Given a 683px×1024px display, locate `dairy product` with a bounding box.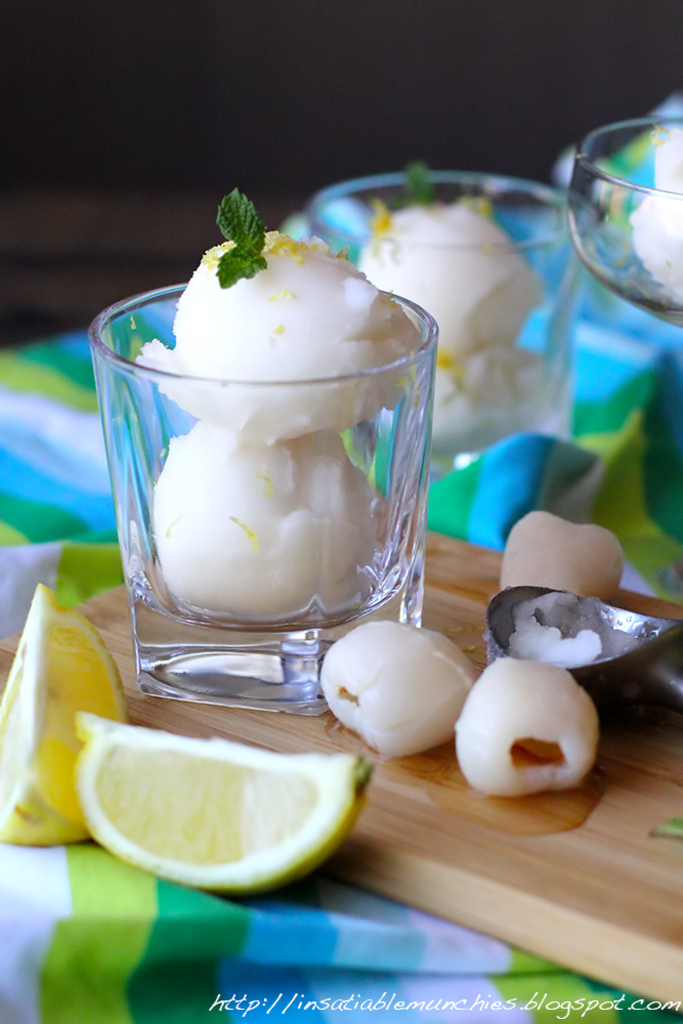
Located: {"x1": 501, "y1": 510, "x2": 637, "y2": 635}.
